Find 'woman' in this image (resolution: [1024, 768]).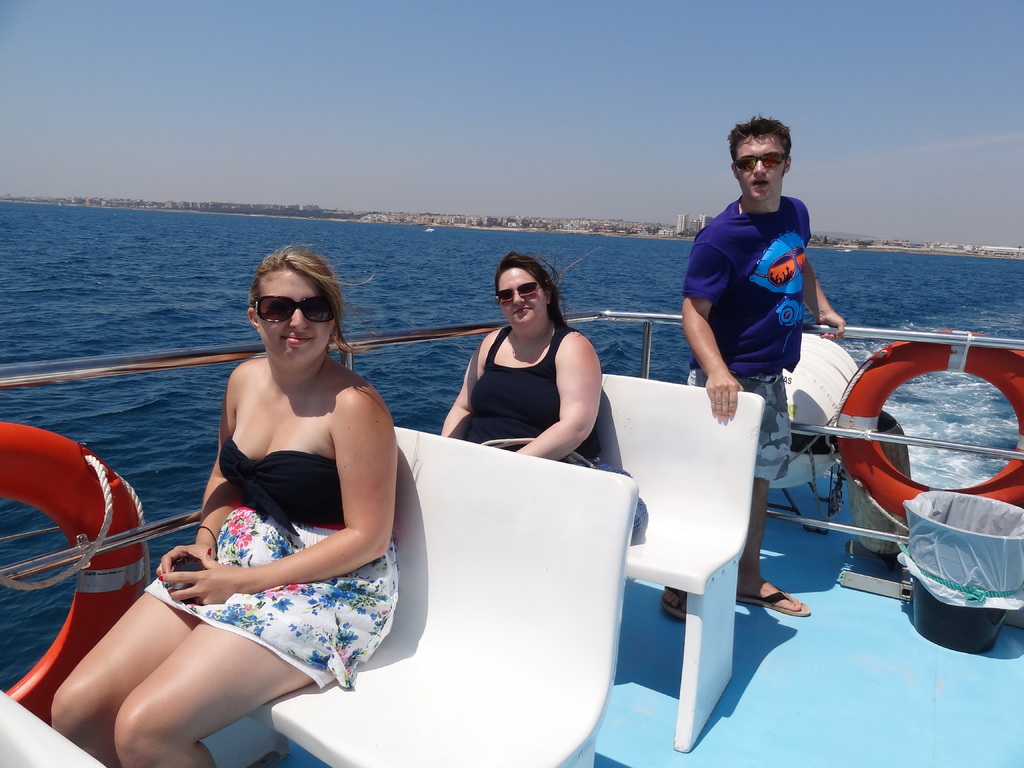
438 250 607 475.
